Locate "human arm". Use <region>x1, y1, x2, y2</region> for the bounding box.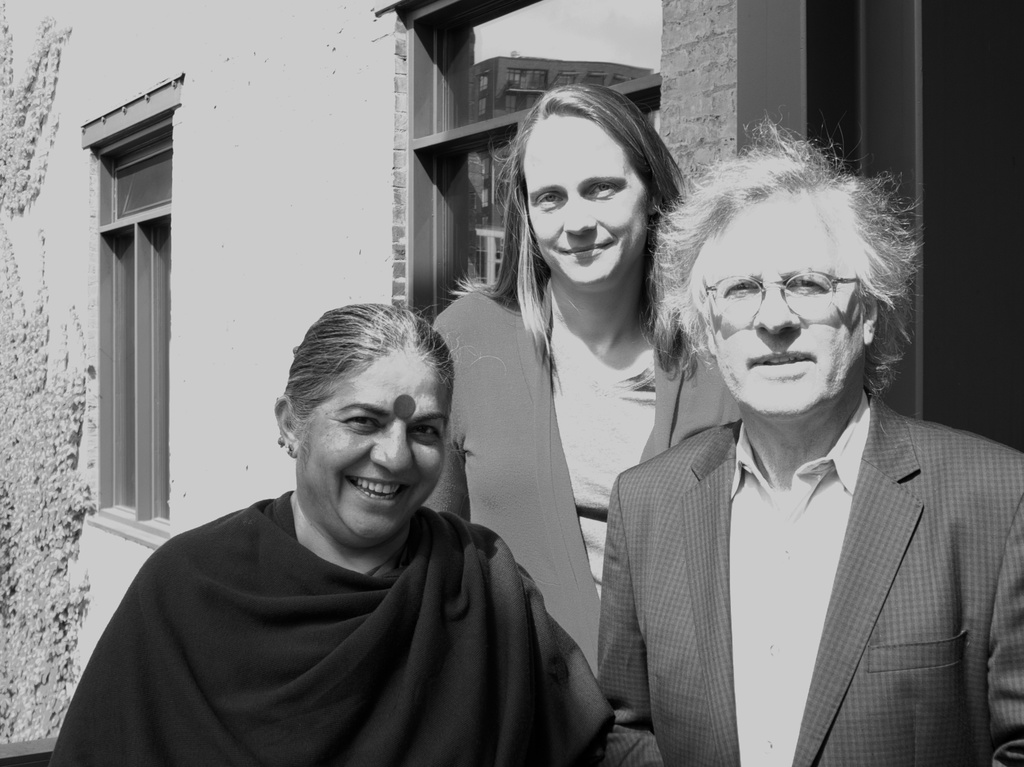
<region>45, 545, 176, 766</region>.
